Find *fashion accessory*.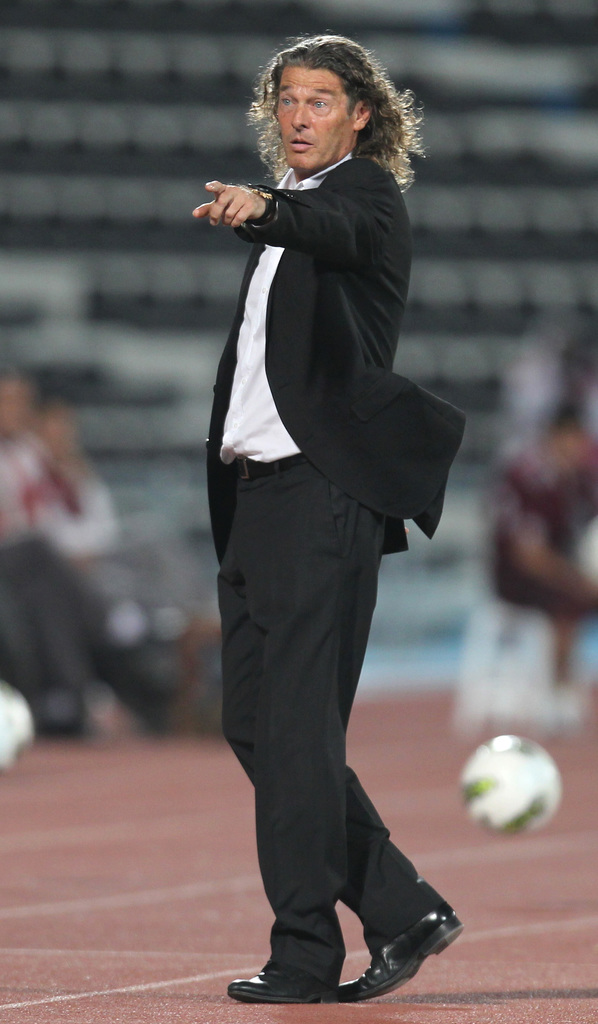
(x1=219, y1=963, x2=345, y2=1002).
